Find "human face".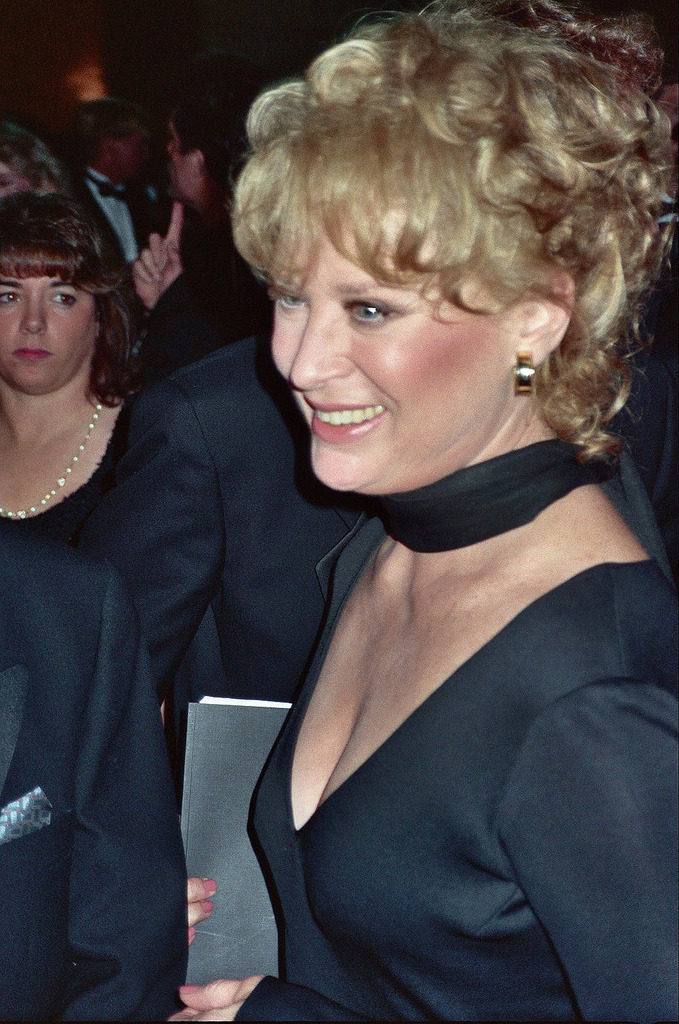
bbox=[171, 111, 205, 207].
